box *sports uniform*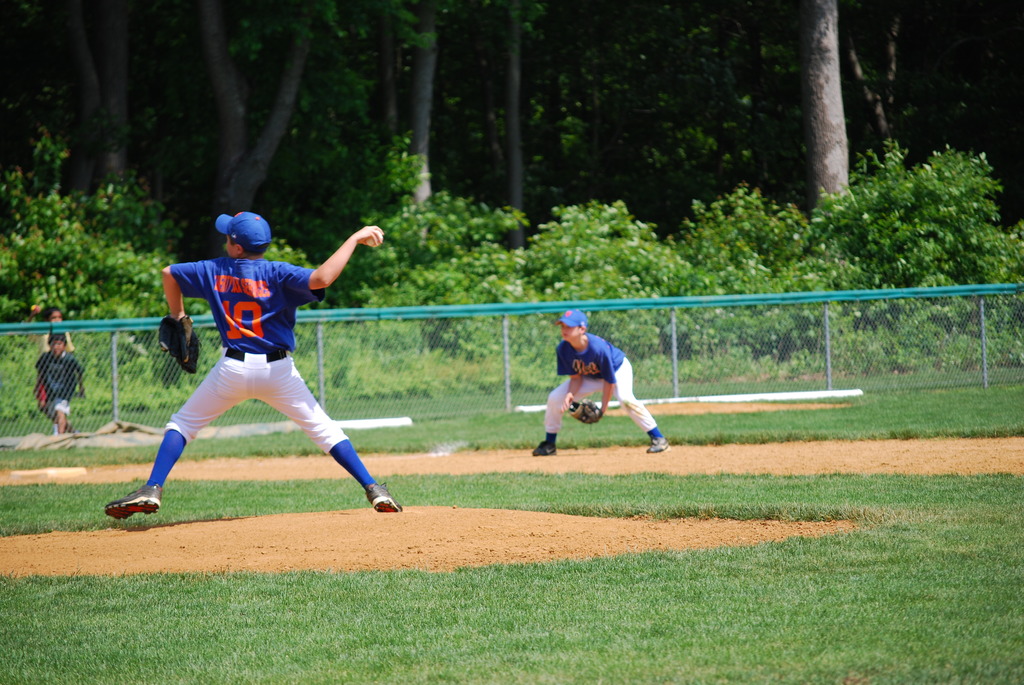
box=[532, 310, 671, 455]
